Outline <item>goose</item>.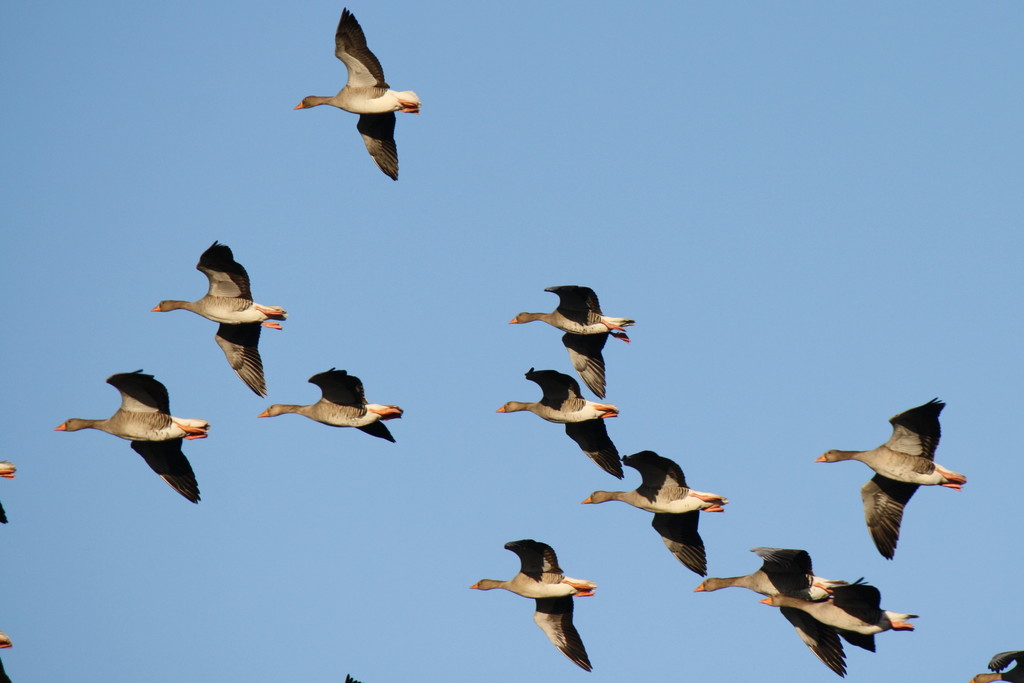
Outline: (x1=150, y1=241, x2=283, y2=401).
